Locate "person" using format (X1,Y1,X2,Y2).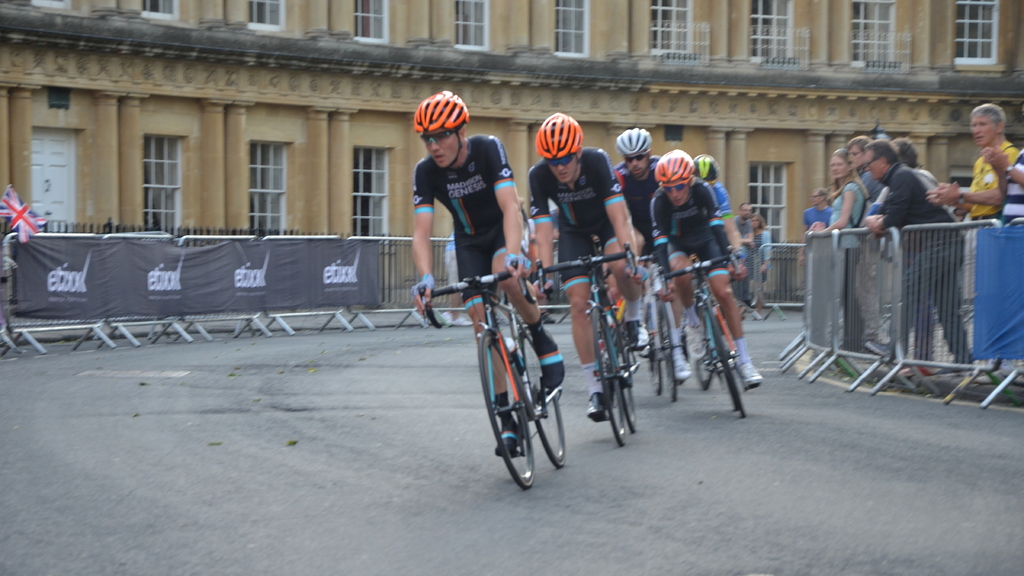
(742,212,775,316).
